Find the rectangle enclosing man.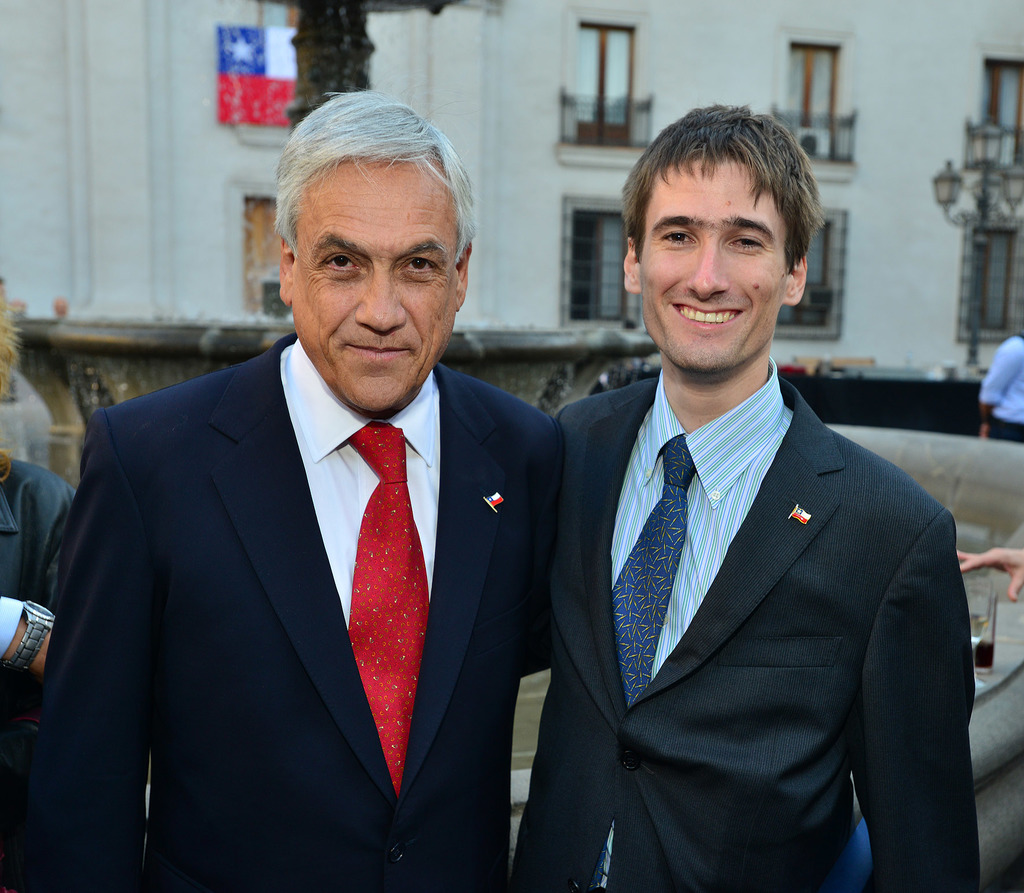
(552, 102, 980, 892).
